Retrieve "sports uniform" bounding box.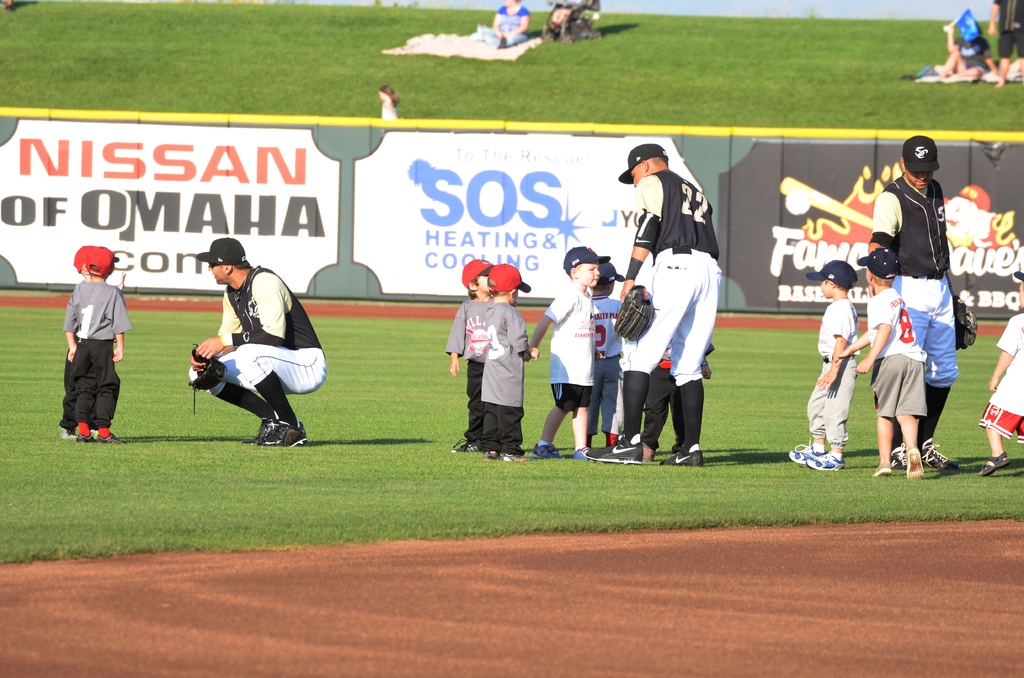
Bounding box: (617, 168, 726, 451).
